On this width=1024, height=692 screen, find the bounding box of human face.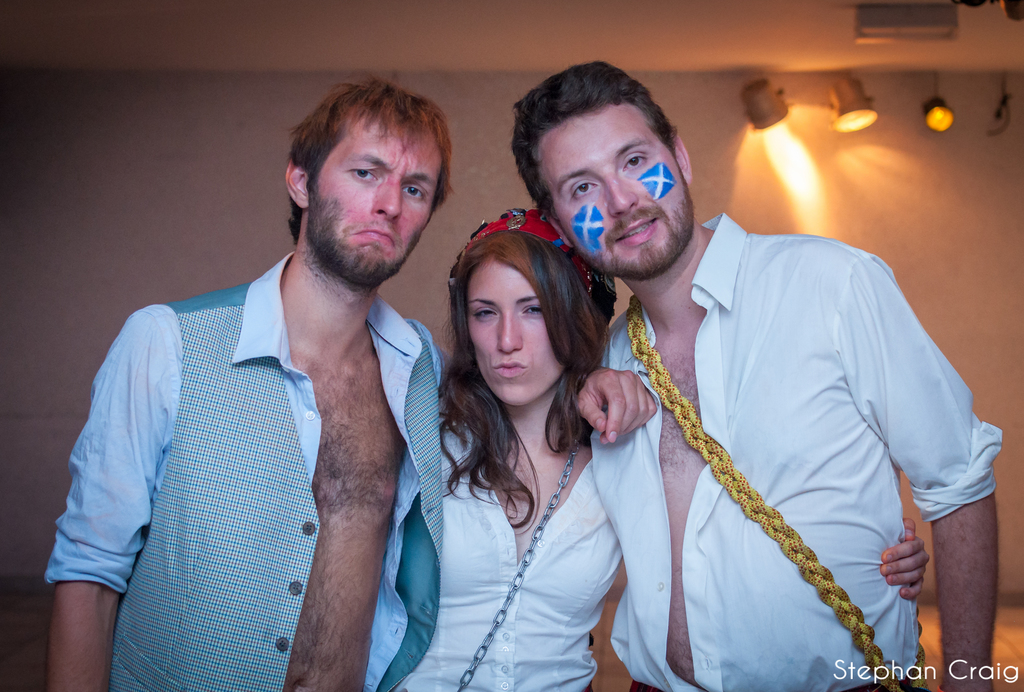
Bounding box: 310,127,444,280.
